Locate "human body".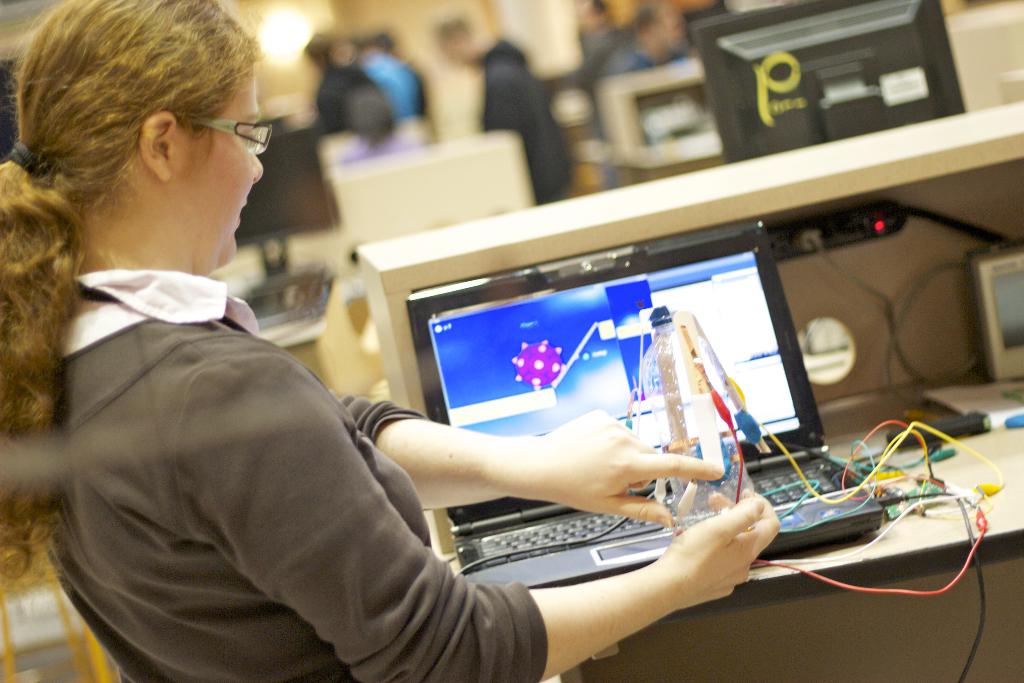
Bounding box: [x1=355, y1=29, x2=426, y2=147].
